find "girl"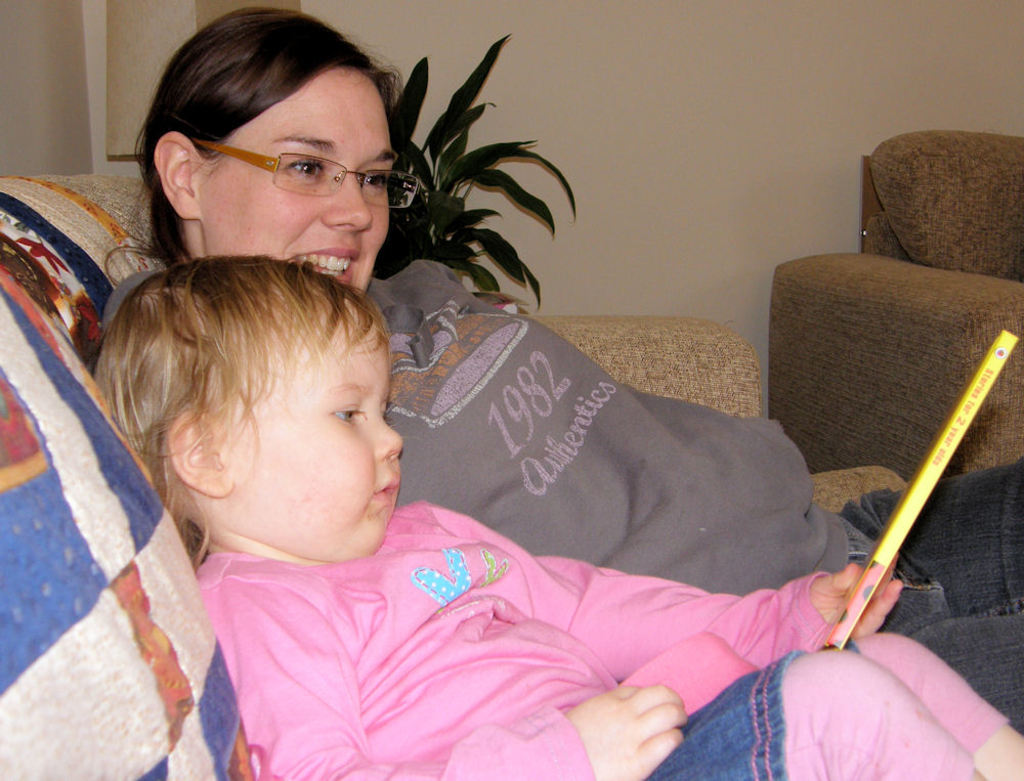
region(92, 254, 1023, 780)
